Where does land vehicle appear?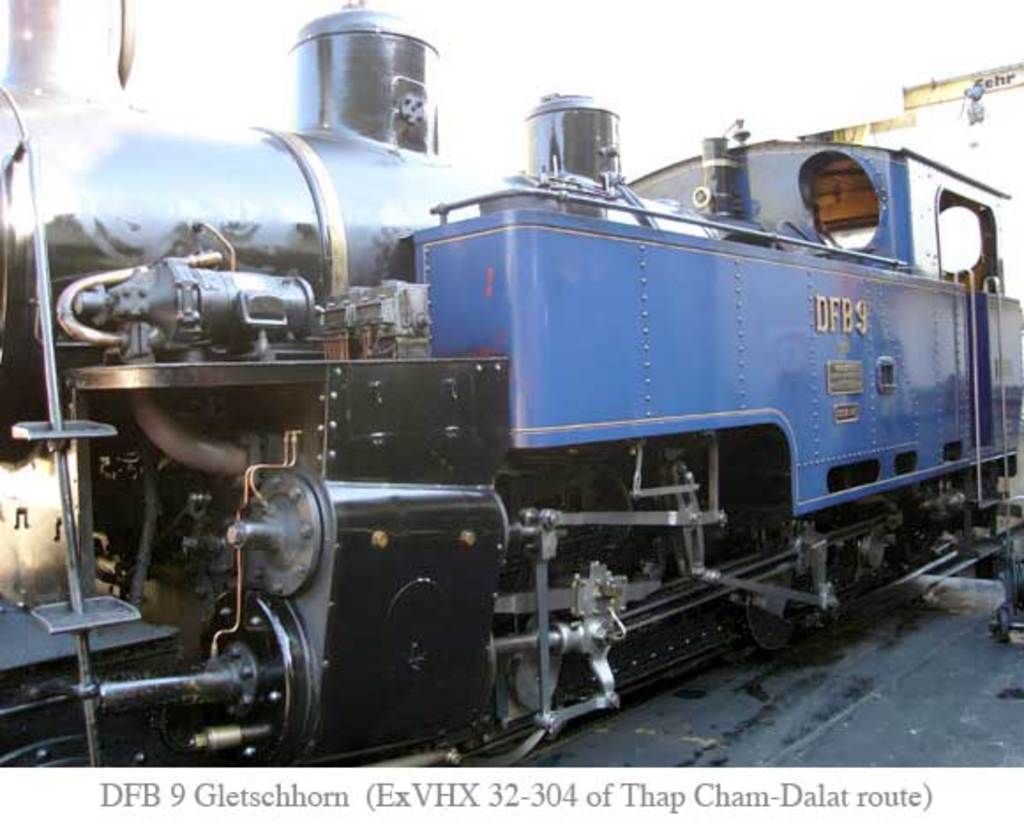
Appears at locate(16, 83, 1023, 748).
